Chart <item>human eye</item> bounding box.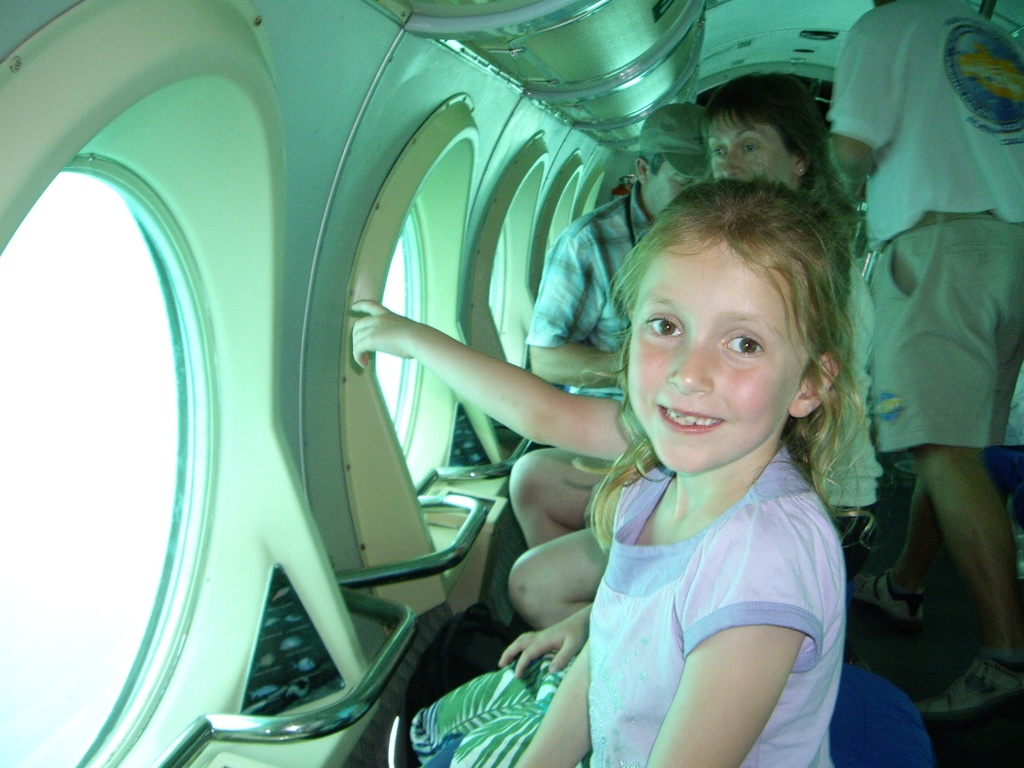
Charted: 643 313 686 340.
